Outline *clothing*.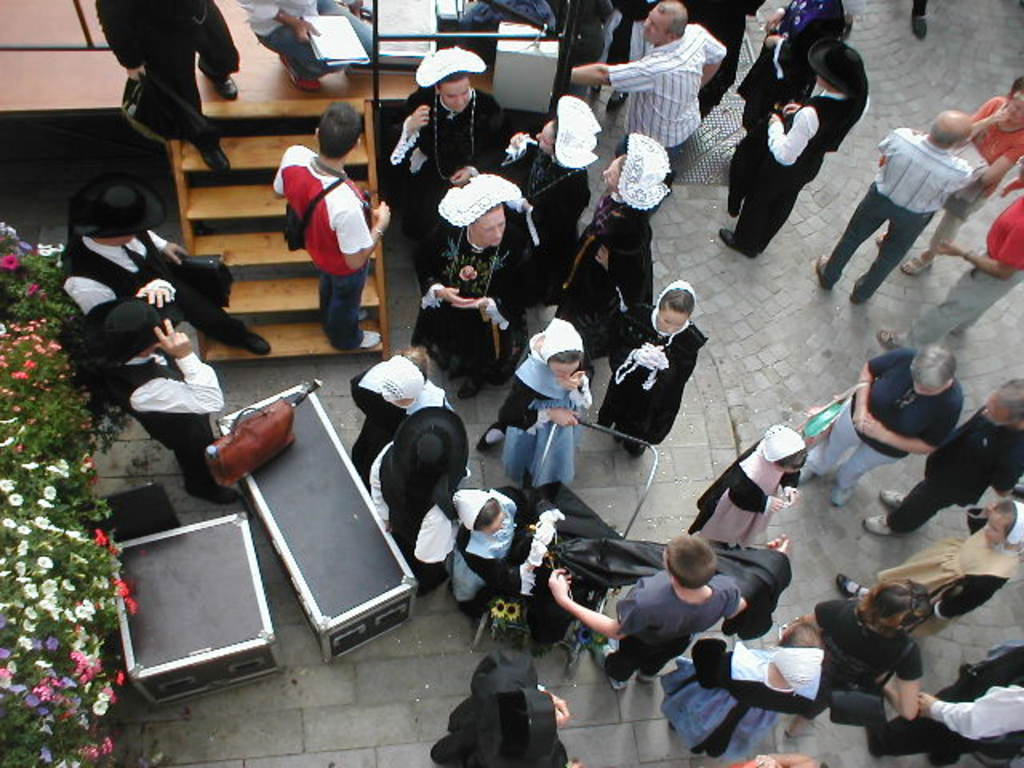
Outline: {"x1": 603, "y1": 573, "x2": 736, "y2": 682}.
